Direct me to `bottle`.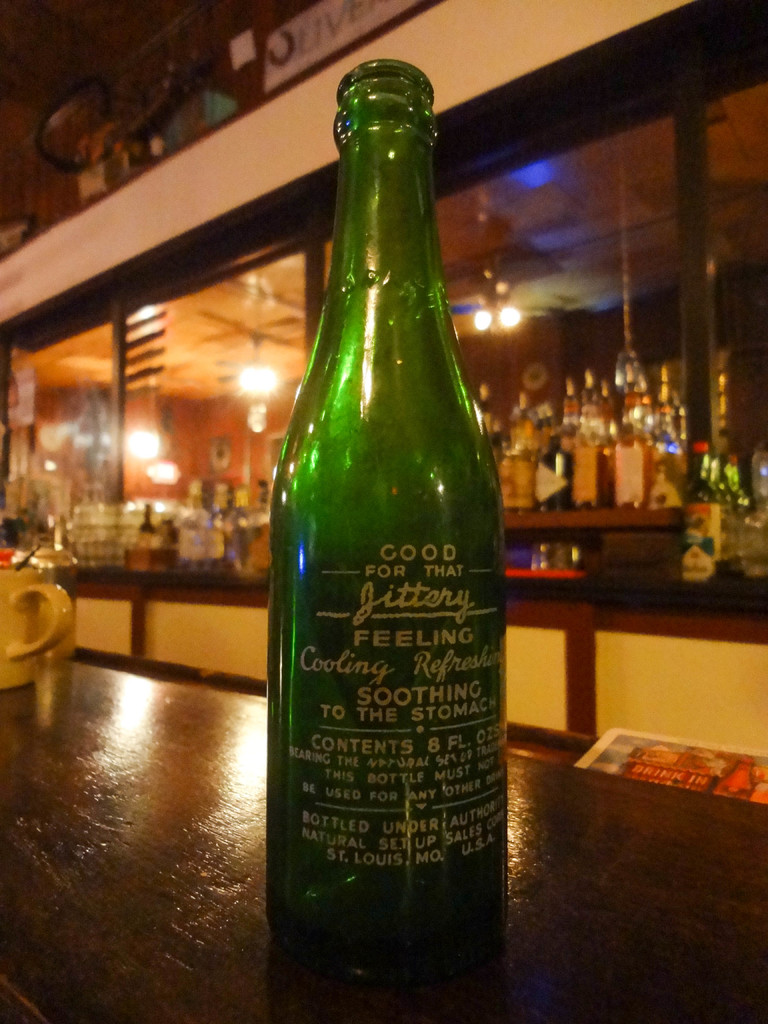
Direction: BBox(652, 365, 685, 509).
